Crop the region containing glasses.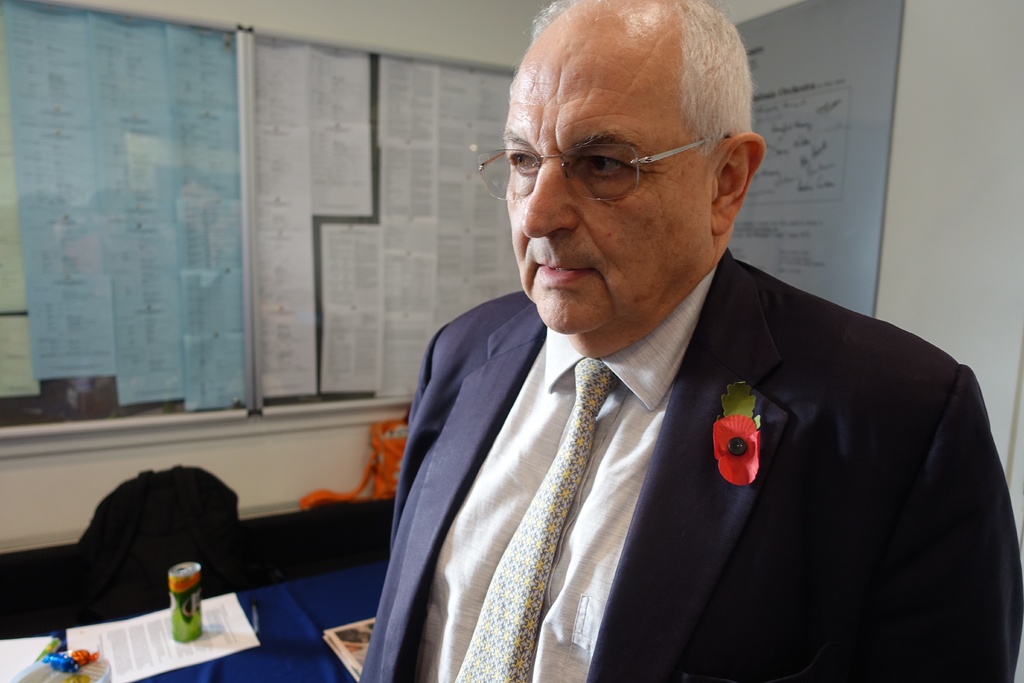
Crop region: <bbox>474, 125, 732, 206</bbox>.
